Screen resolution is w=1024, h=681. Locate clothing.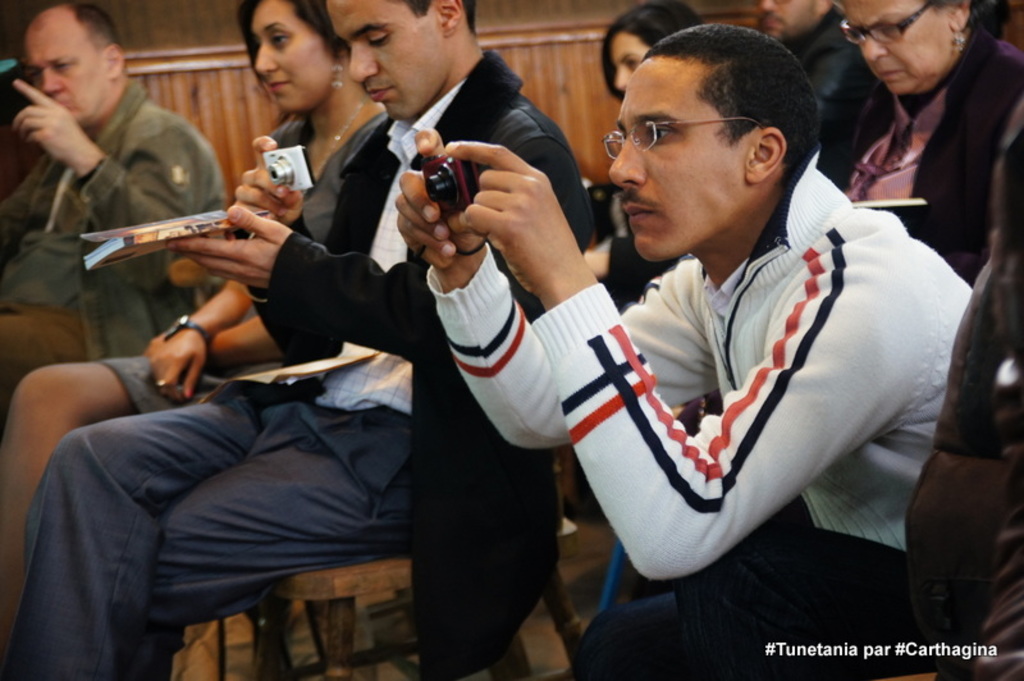
{"x1": 612, "y1": 5, "x2": 881, "y2": 302}.
